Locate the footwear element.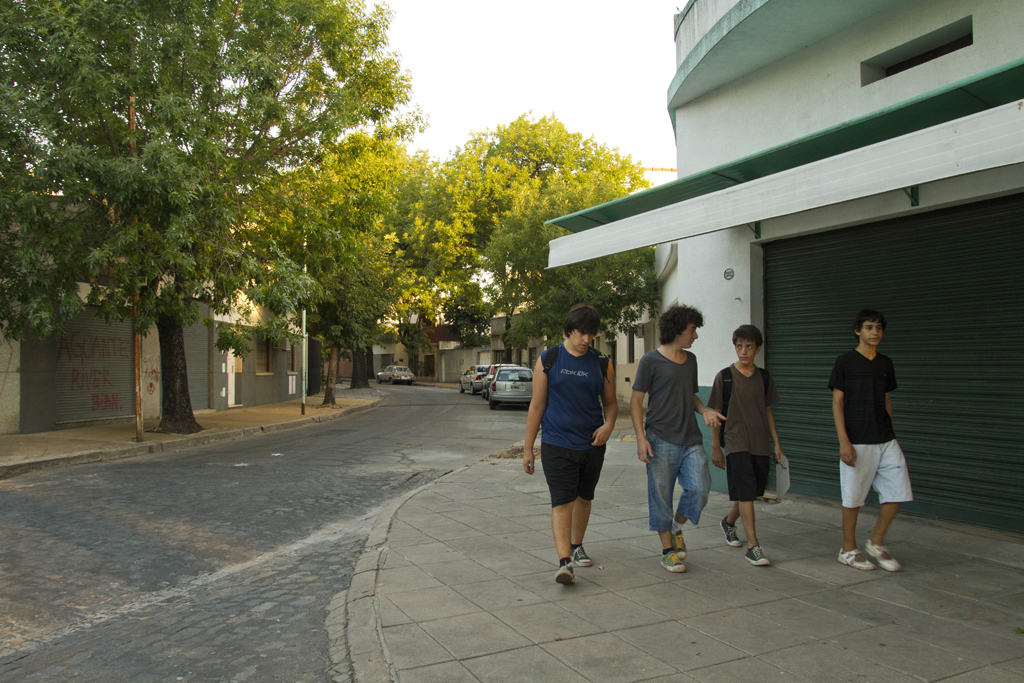
Element bbox: [719,520,745,550].
